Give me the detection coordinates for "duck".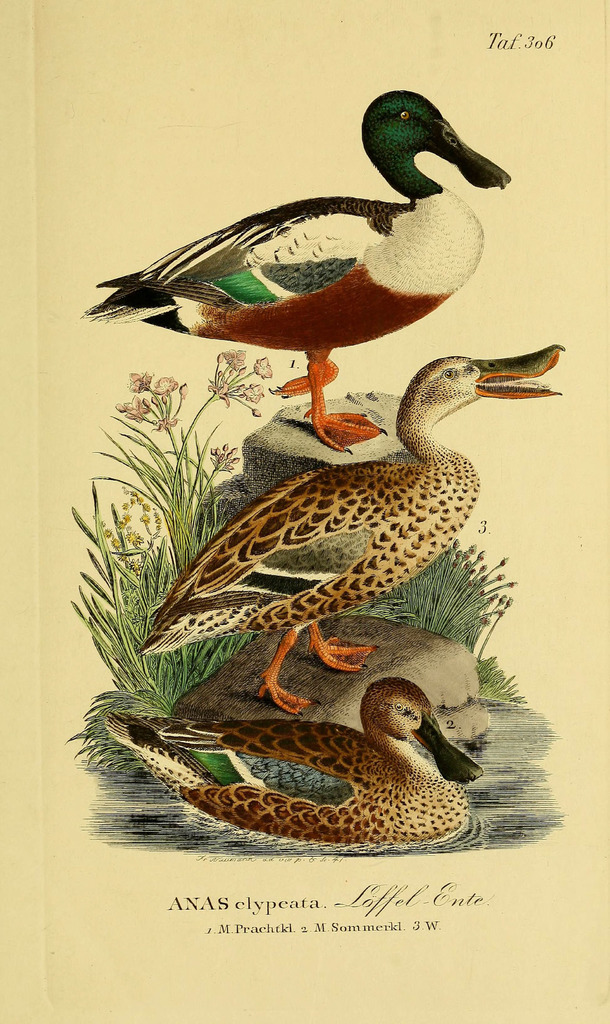
bbox=[77, 86, 516, 450].
